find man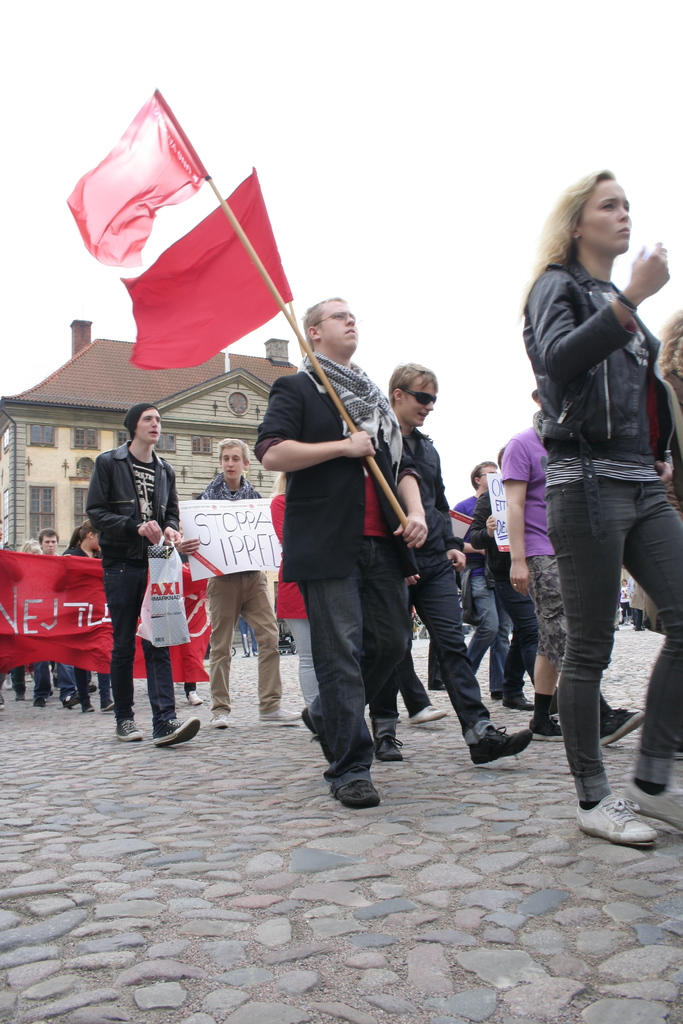
{"x1": 87, "y1": 402, "x2": 201, "y2": 745}
